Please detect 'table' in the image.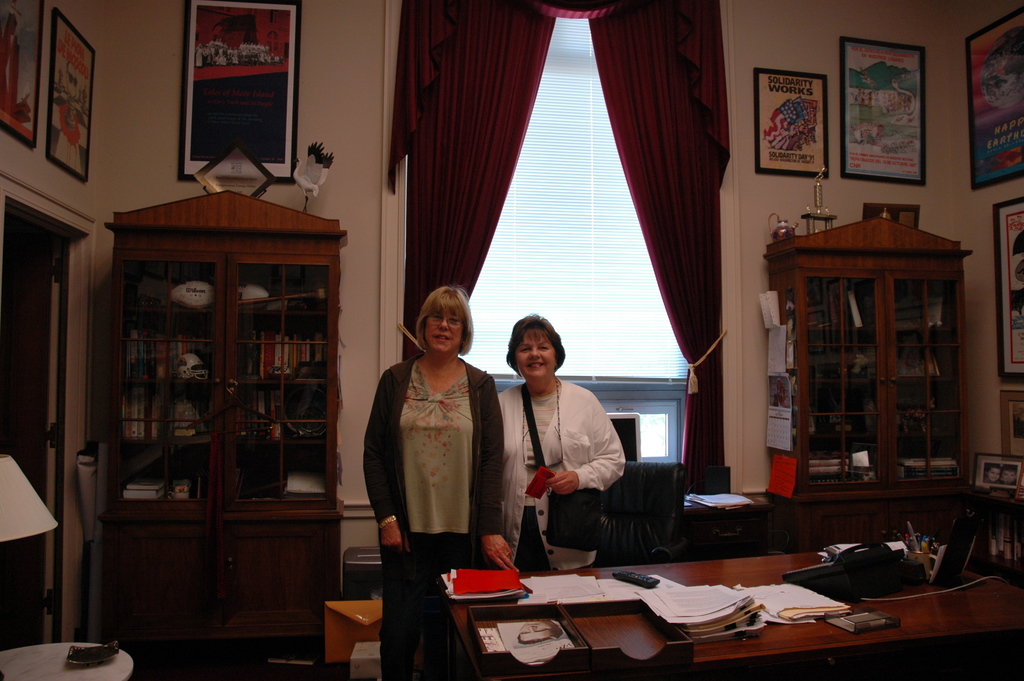
[left=0, top=638, right=135, bottom=680].
